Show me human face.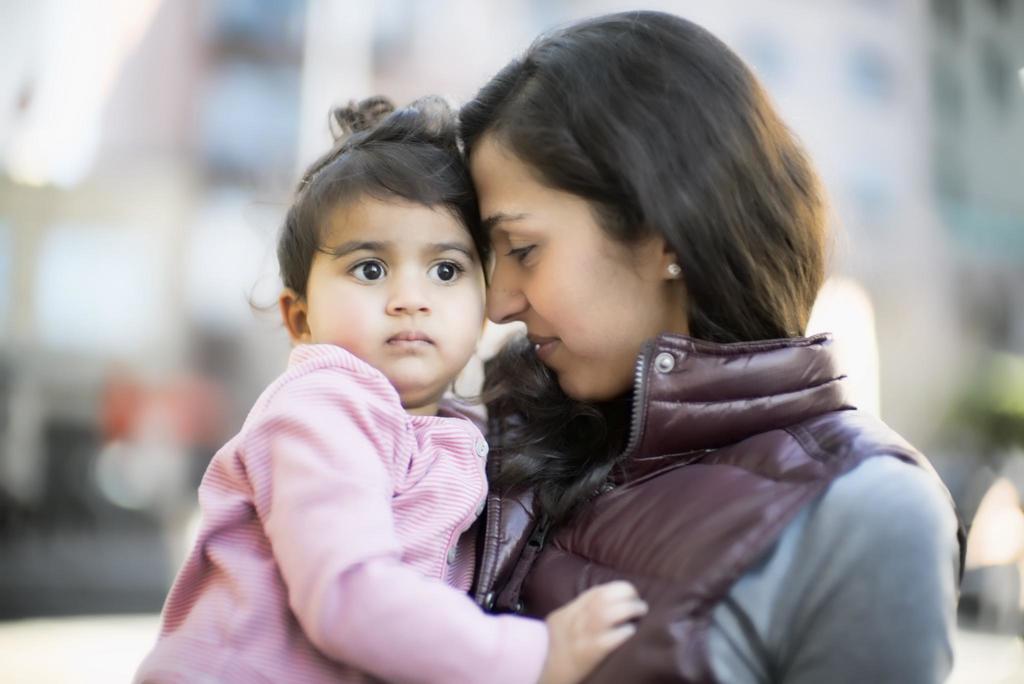
human face is here: [x1=287, y1=163, x2=479, y2=389].
